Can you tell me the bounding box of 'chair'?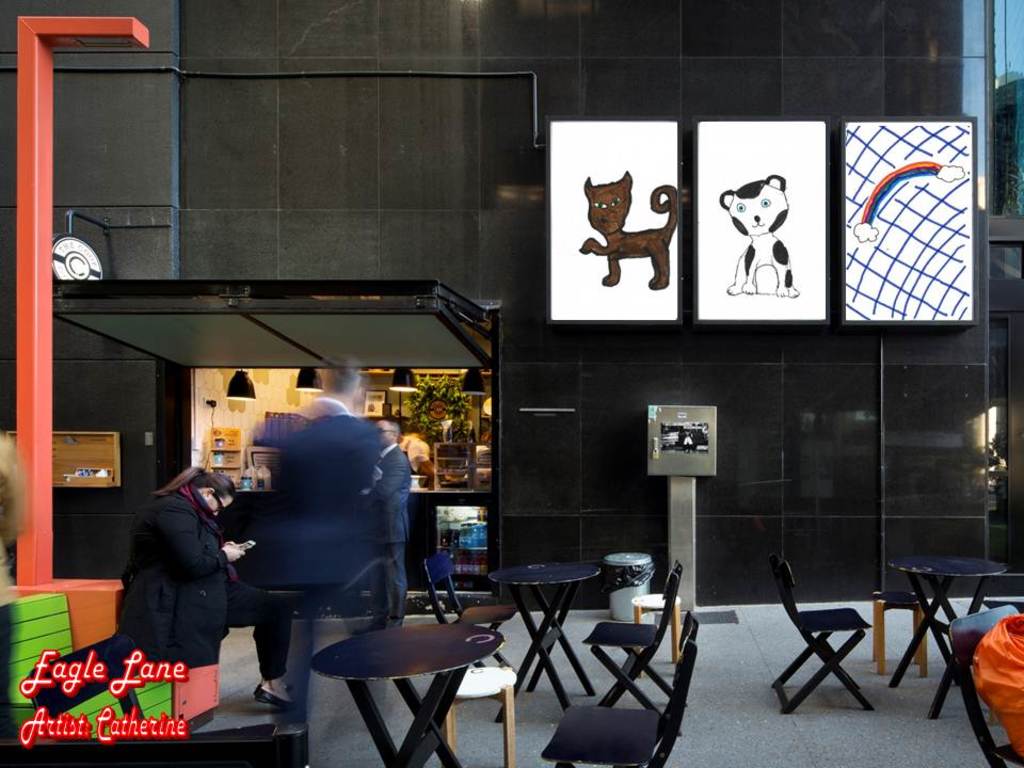
x1=578, y1=562, x2=692, y2=709.
